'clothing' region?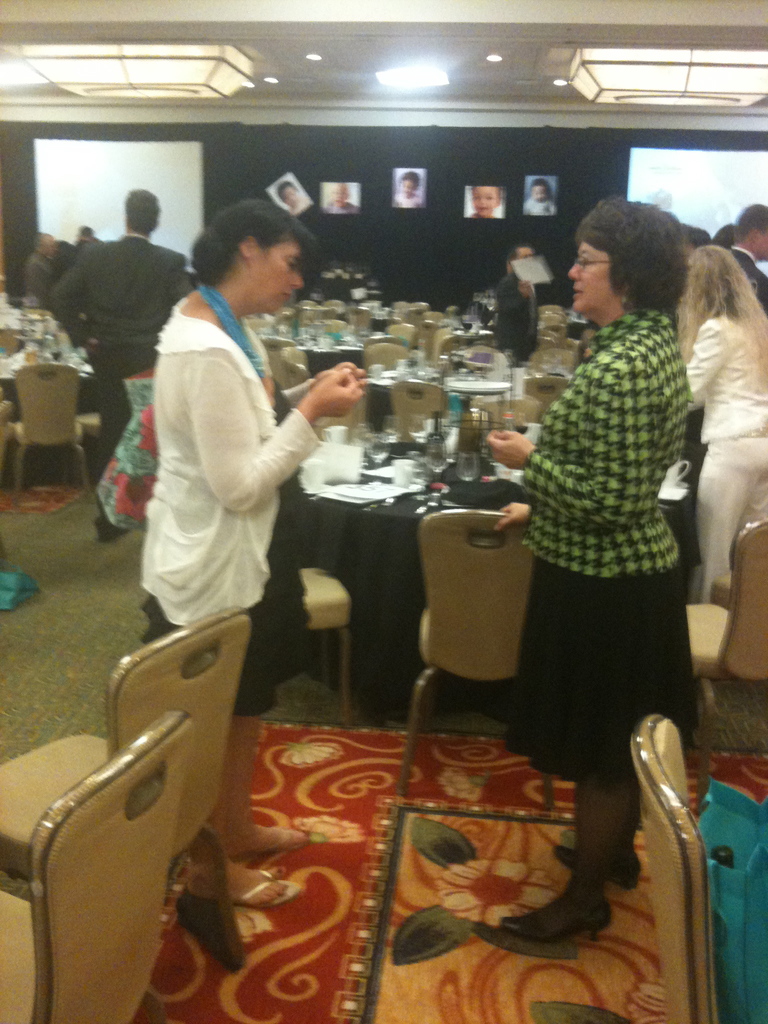
bbox=[495, 271, 541, 364]
